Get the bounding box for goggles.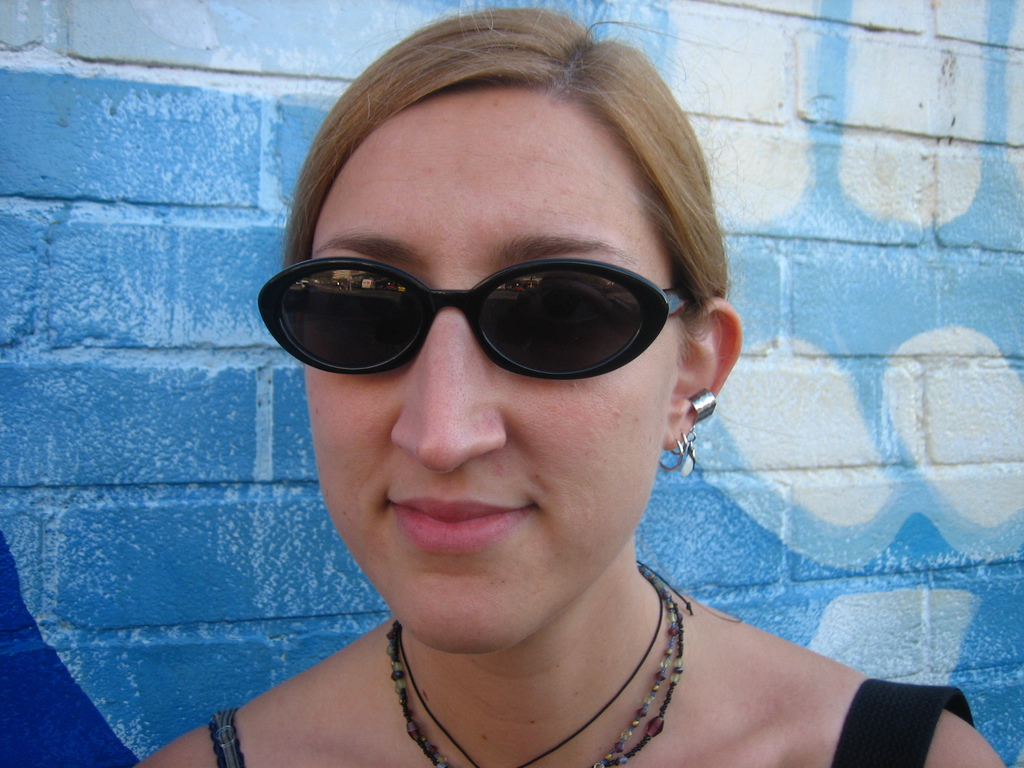
(x1=254, y1=250, x2=688, y2=379).
